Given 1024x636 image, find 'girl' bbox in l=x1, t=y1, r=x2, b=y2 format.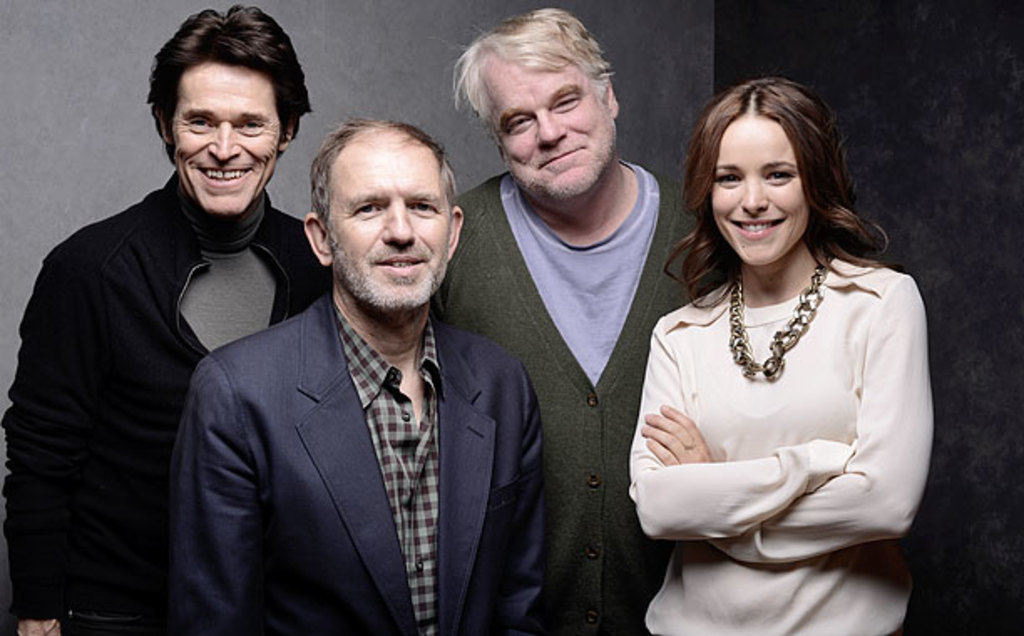
l=636, t=74, r=914, b=634.
